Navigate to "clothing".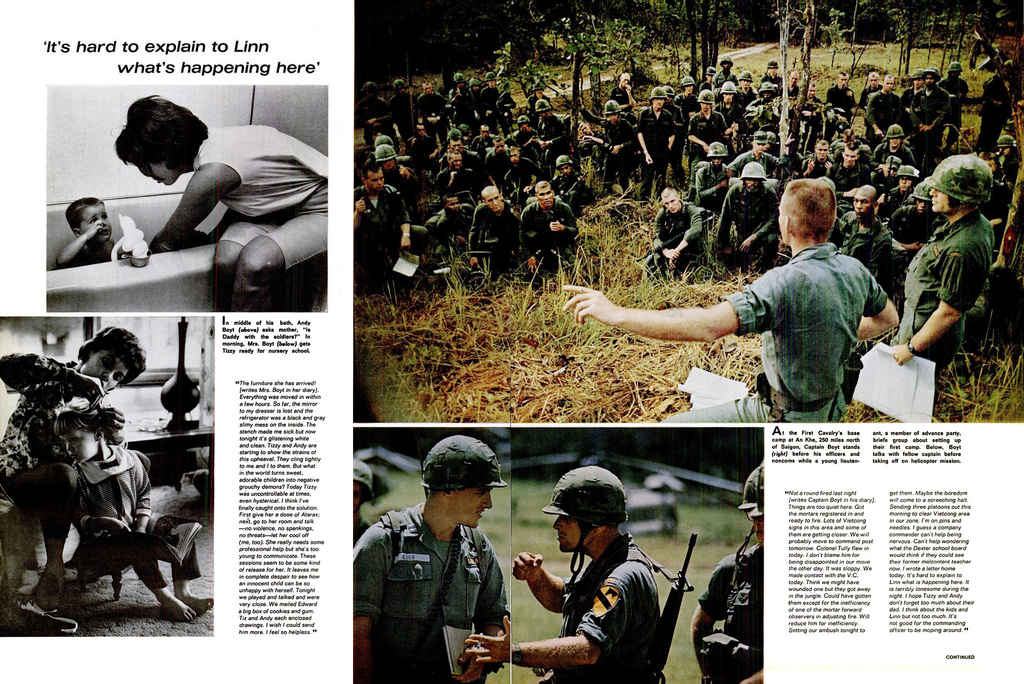
Navigation target: (692, 544, 764, 683).
